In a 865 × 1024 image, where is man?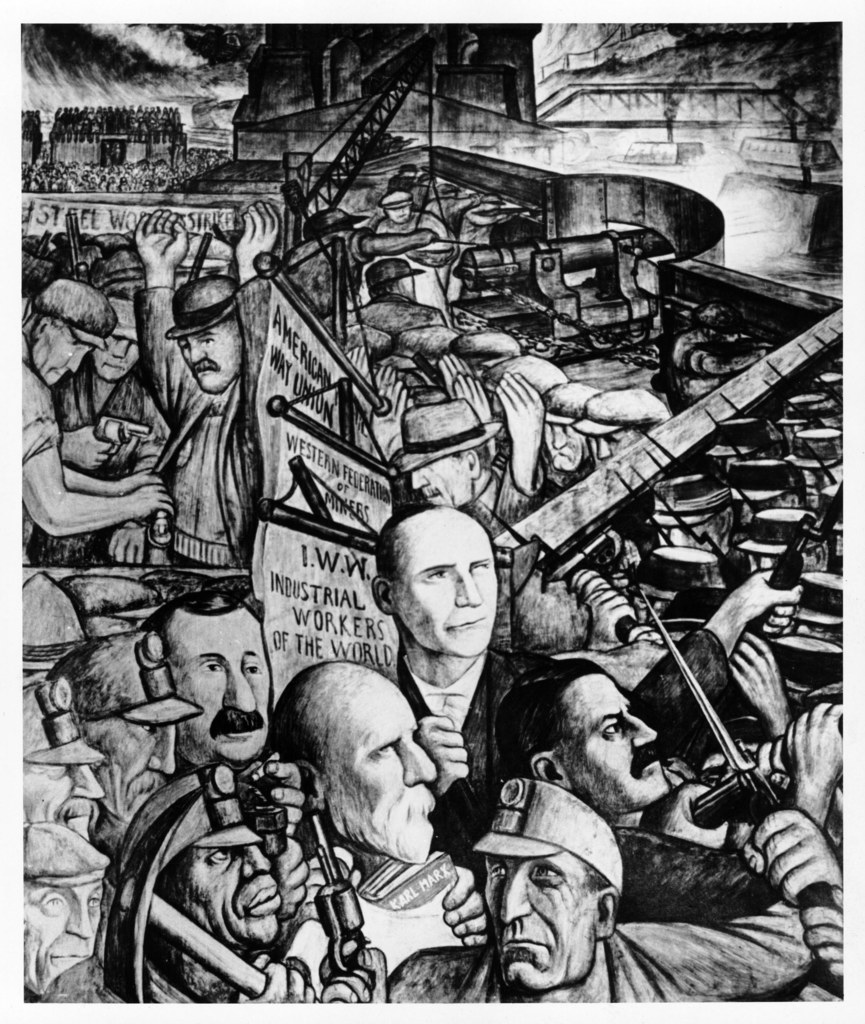
<bbox>372, 502, 569, 833</bbox>.
